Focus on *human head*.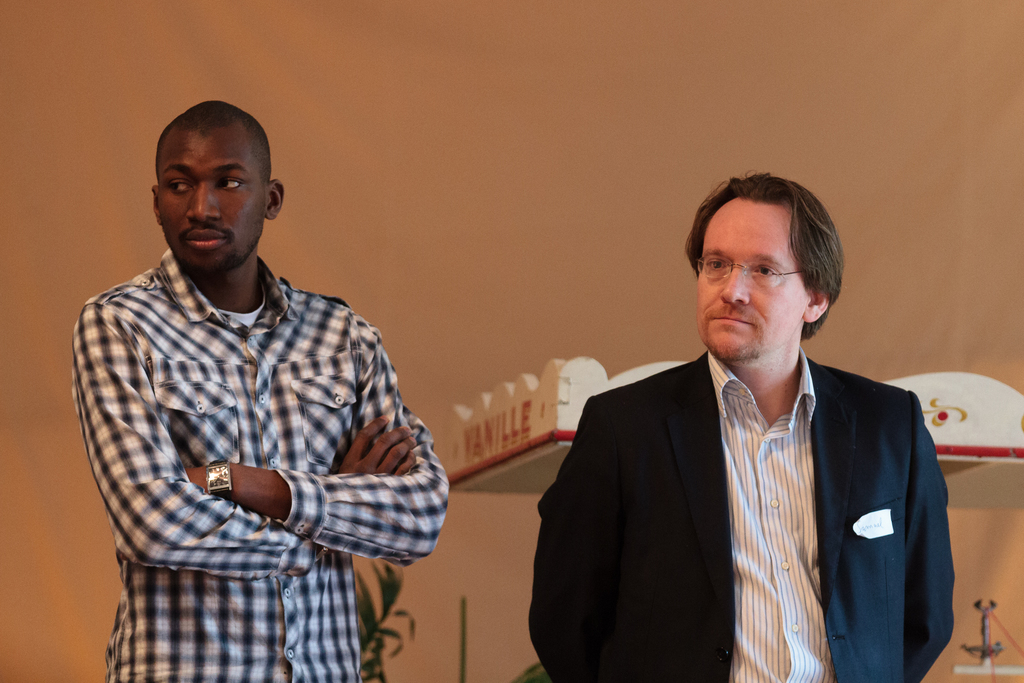
Focused at crop(692, 168, 834, 365).
